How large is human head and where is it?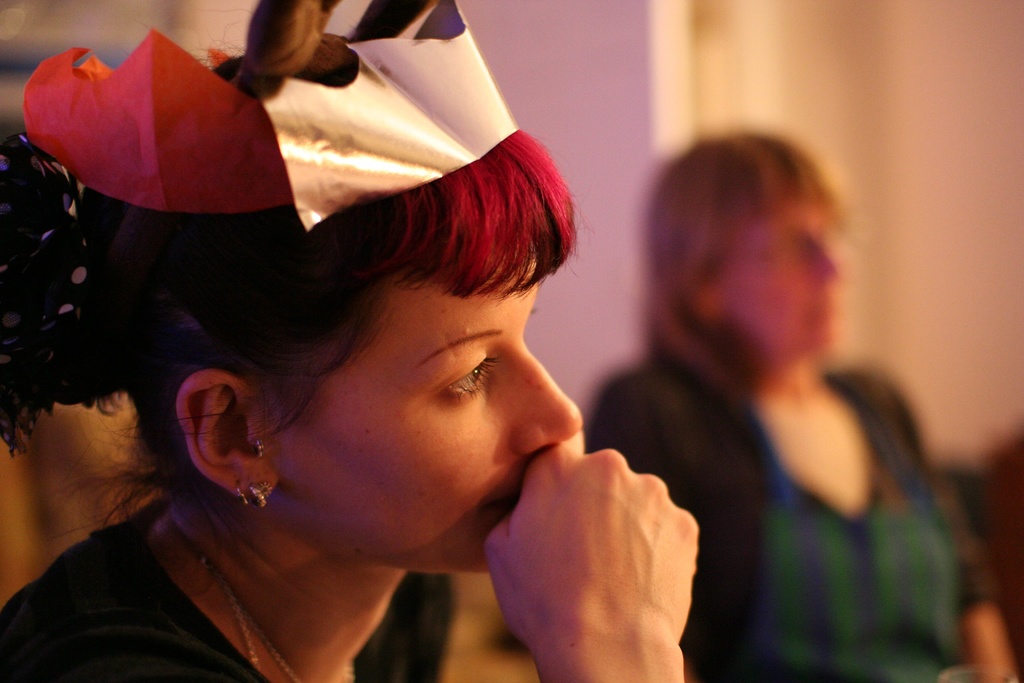
Bounding box: [x1=110, y1=52, x2=581, y2=577].
